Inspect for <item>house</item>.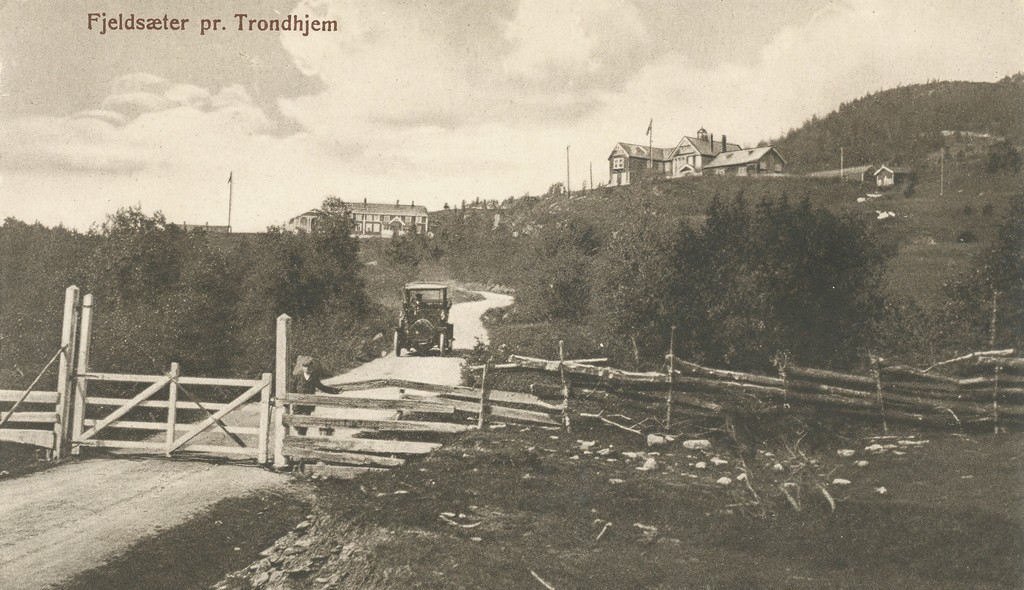
Inspection: (left=602, top=127, right=789, bottom=187).
